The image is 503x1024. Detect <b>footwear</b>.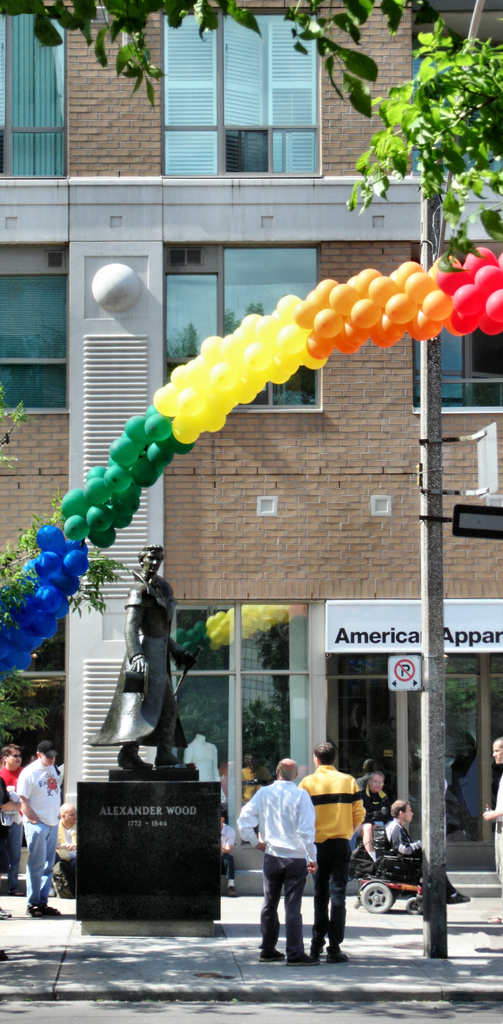
Detection: [261,945,280,968].
